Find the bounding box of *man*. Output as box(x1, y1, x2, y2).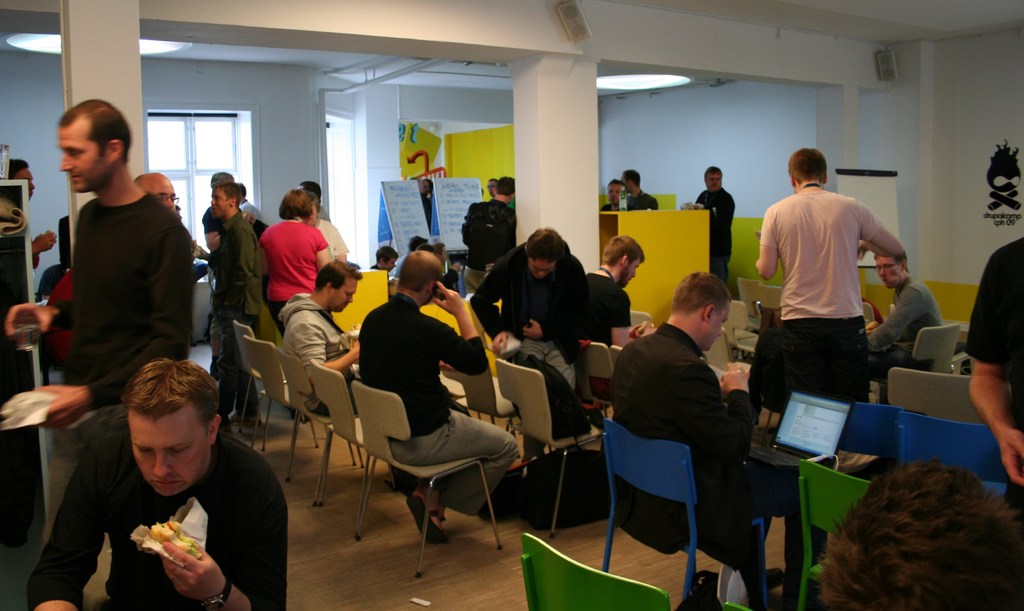
box(598, 176, 628, 218).
